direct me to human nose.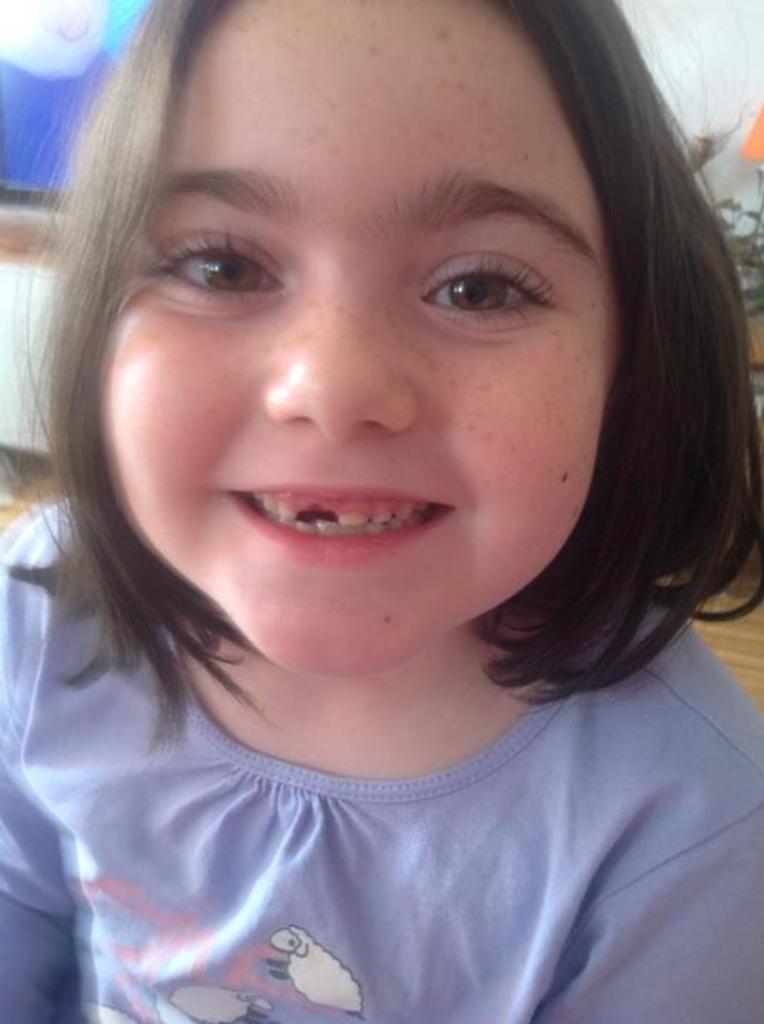
Direction: (left=256, top=255, right=421, bottom=434).
